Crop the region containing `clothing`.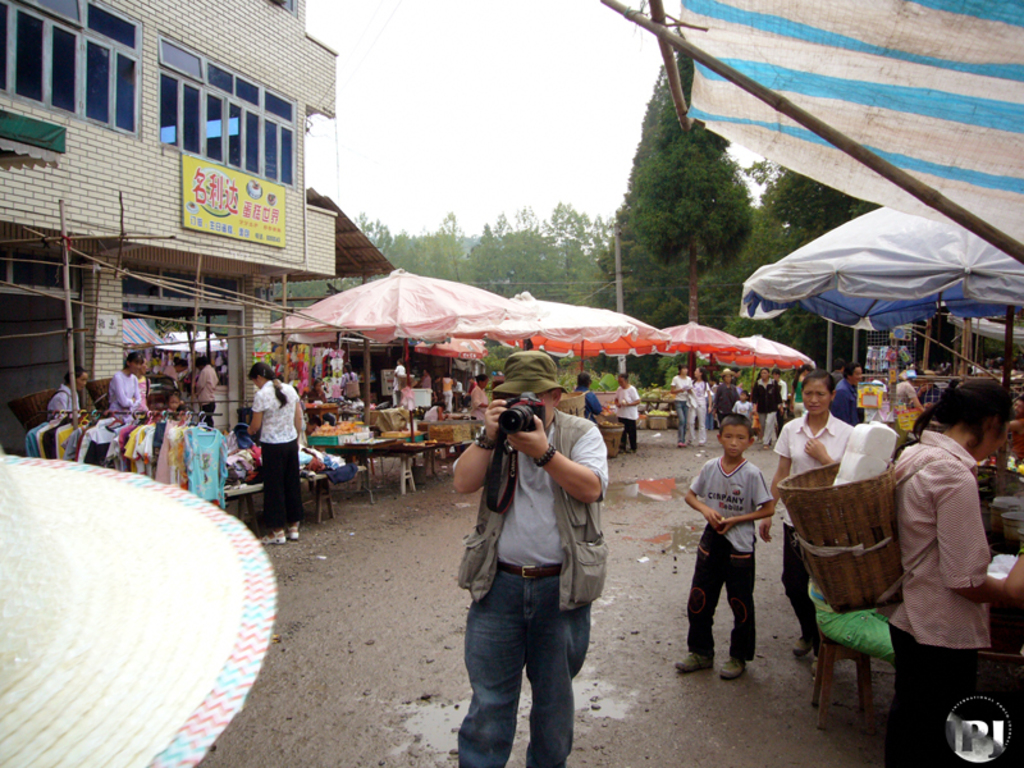
Crop region: [x1=456, y1=399, x2=609, y2=767].
